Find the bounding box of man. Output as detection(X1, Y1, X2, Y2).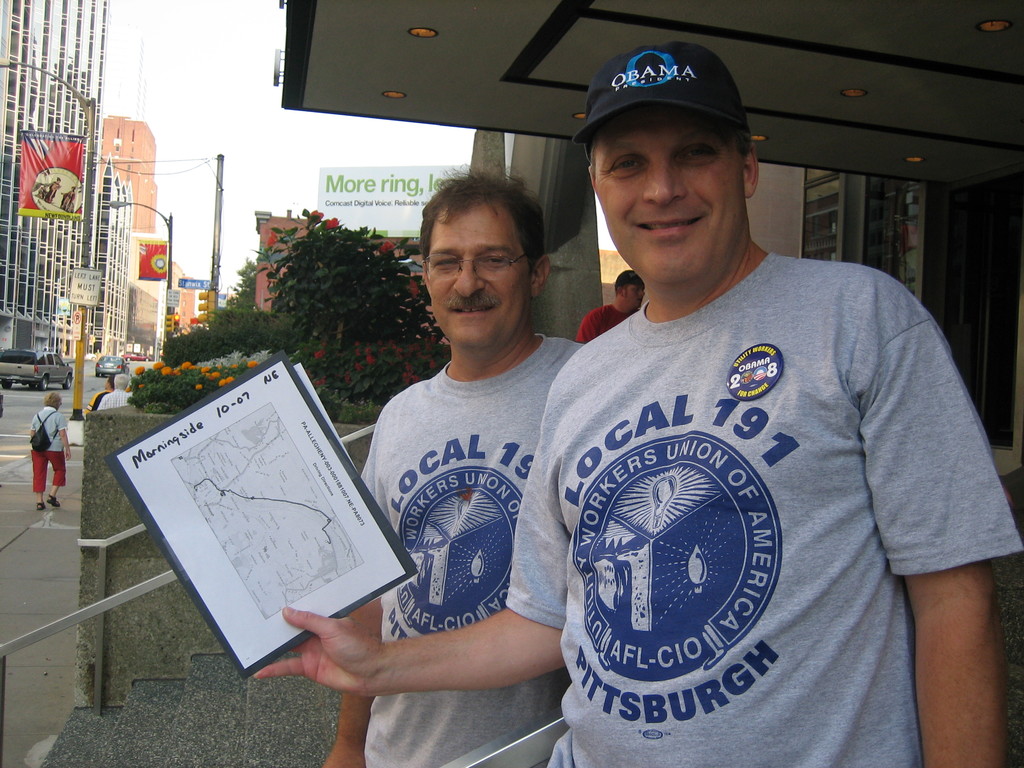
detection(571, 266, 645, 344).
